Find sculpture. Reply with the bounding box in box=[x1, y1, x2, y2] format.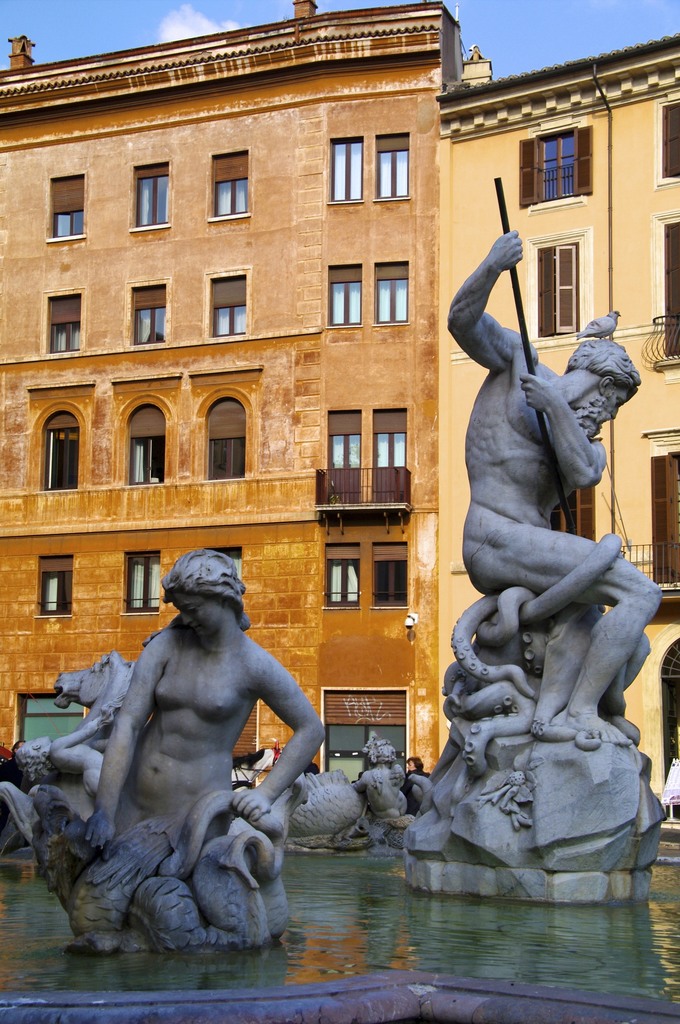
box=[264, 722, 437, 853].
